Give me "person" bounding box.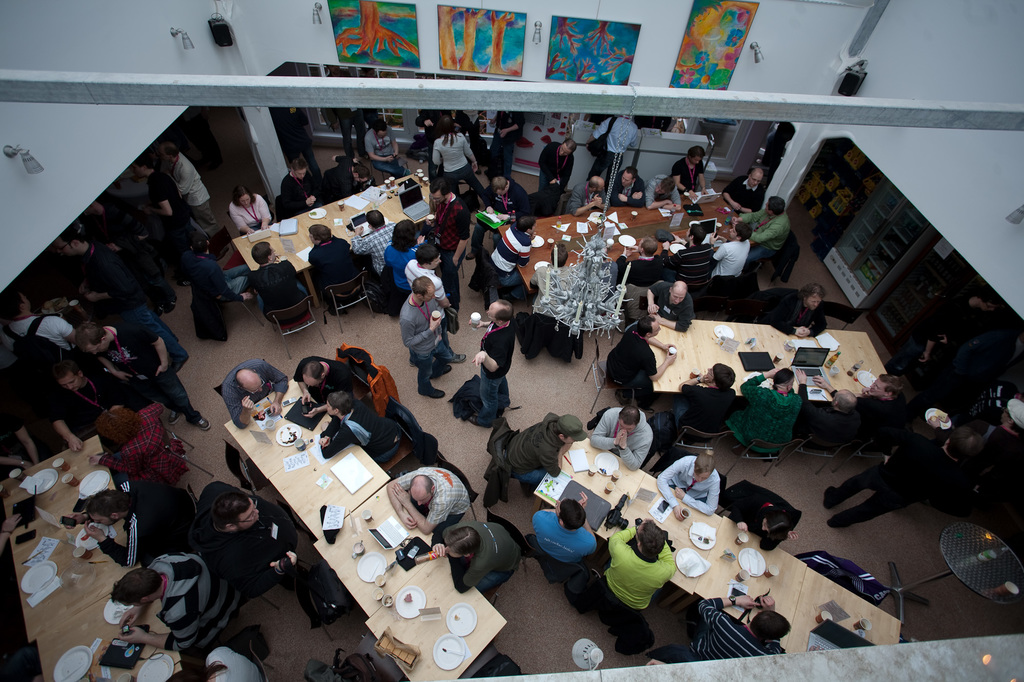
(534,136,575,190).
